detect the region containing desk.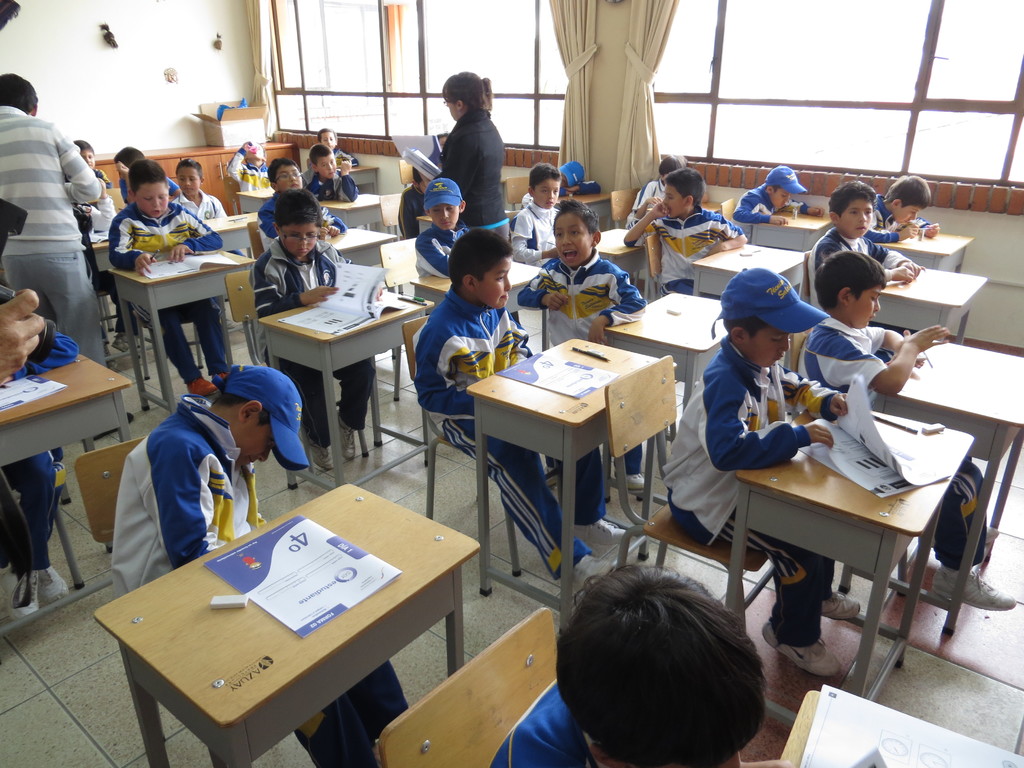
BBox(461, 337, 680, 633).
